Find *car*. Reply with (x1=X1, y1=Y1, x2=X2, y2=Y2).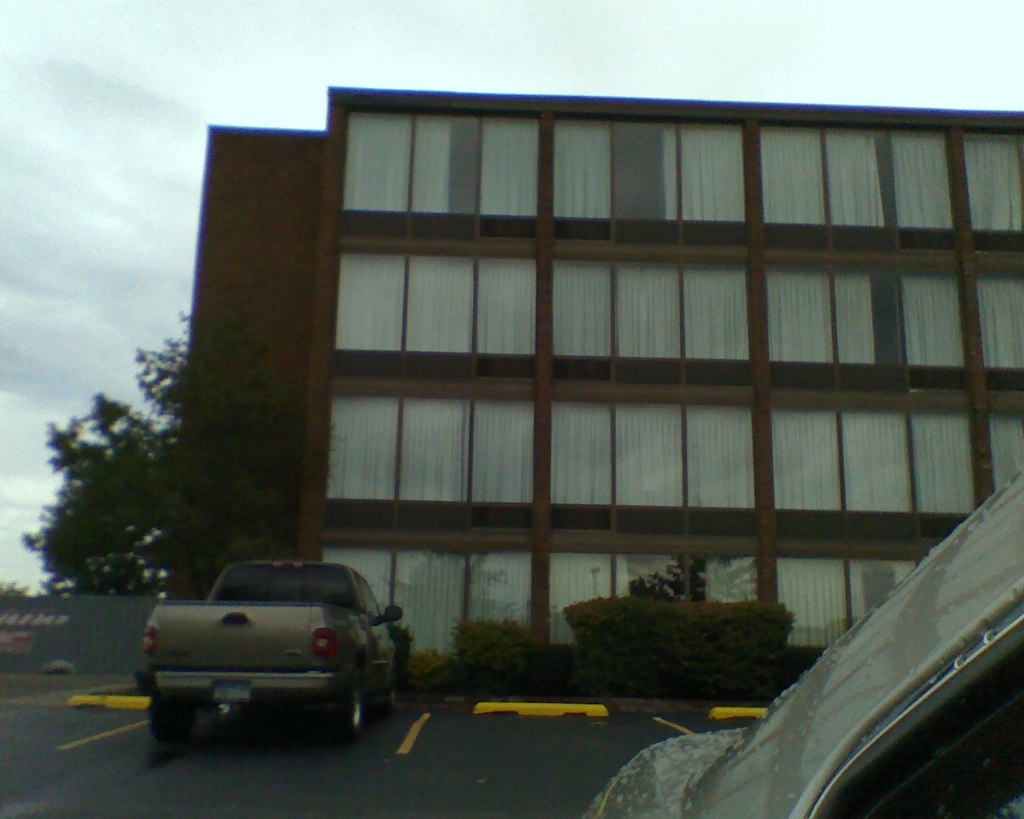
(x1=128, y1=552, x2=408, y2=765).
